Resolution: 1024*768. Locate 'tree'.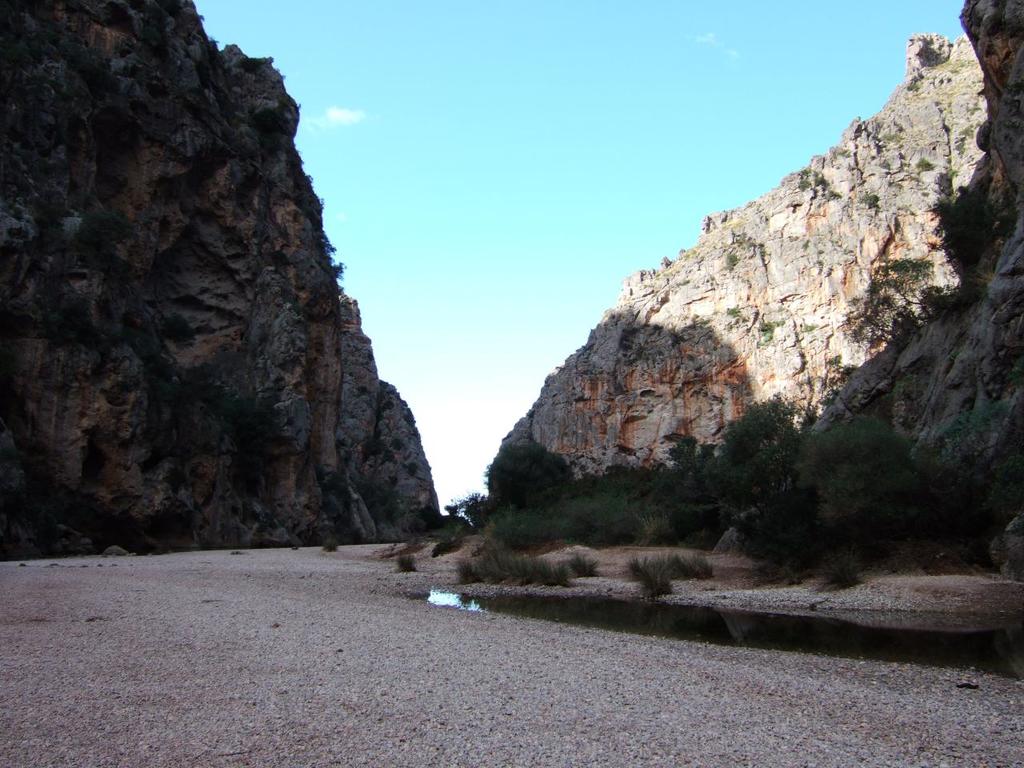
930/173/1010/301.
